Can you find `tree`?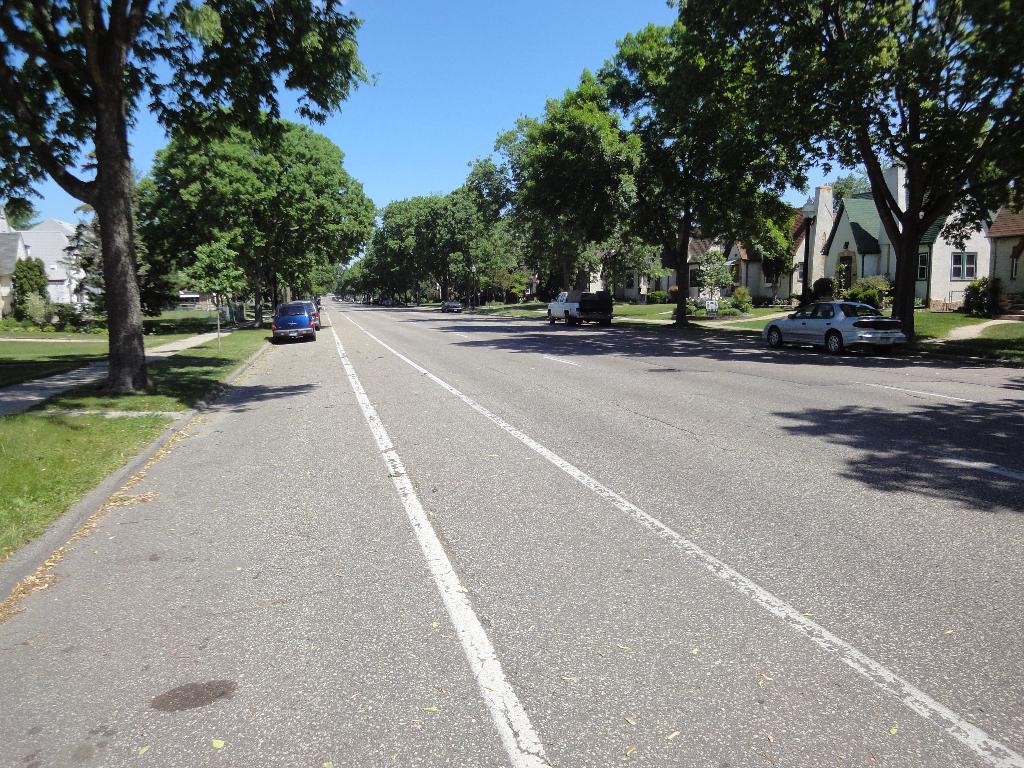
Yes, bounding box: <box>369,192,490,303</box>.
